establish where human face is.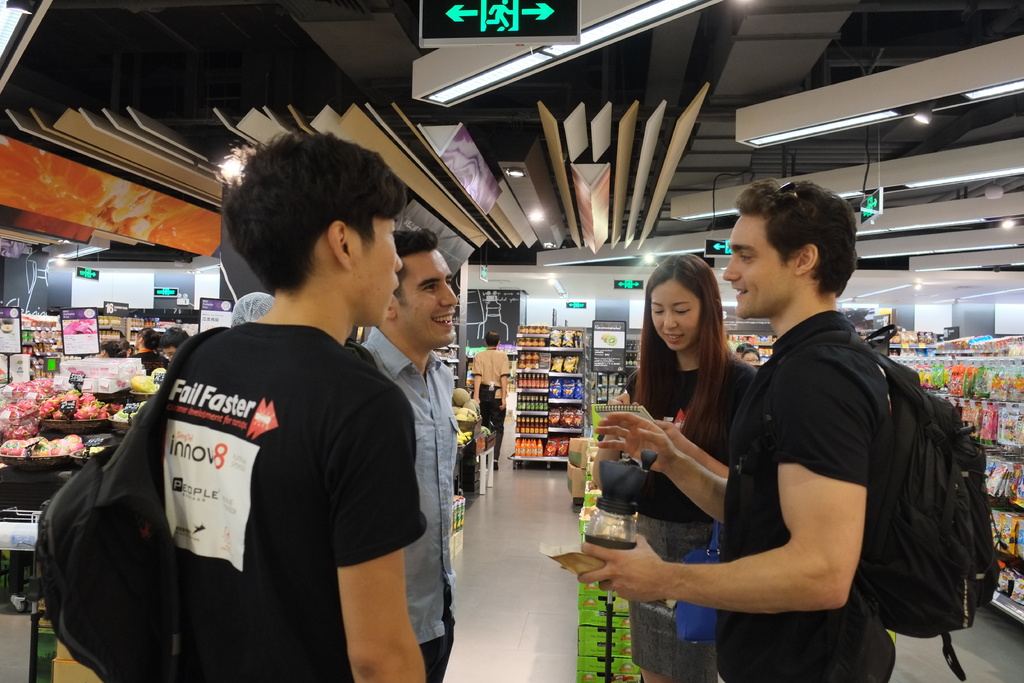
Established at region(349, 219, 401, 324).
